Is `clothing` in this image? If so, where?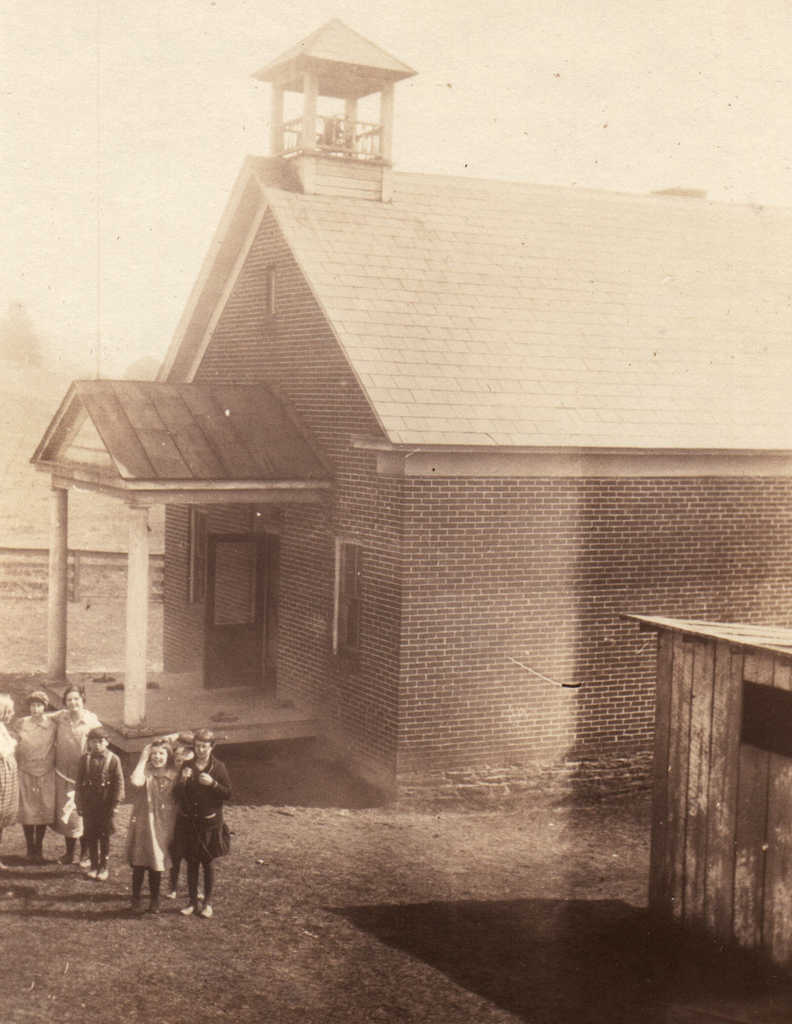
Yes, at (117, 767, 186, 858).
